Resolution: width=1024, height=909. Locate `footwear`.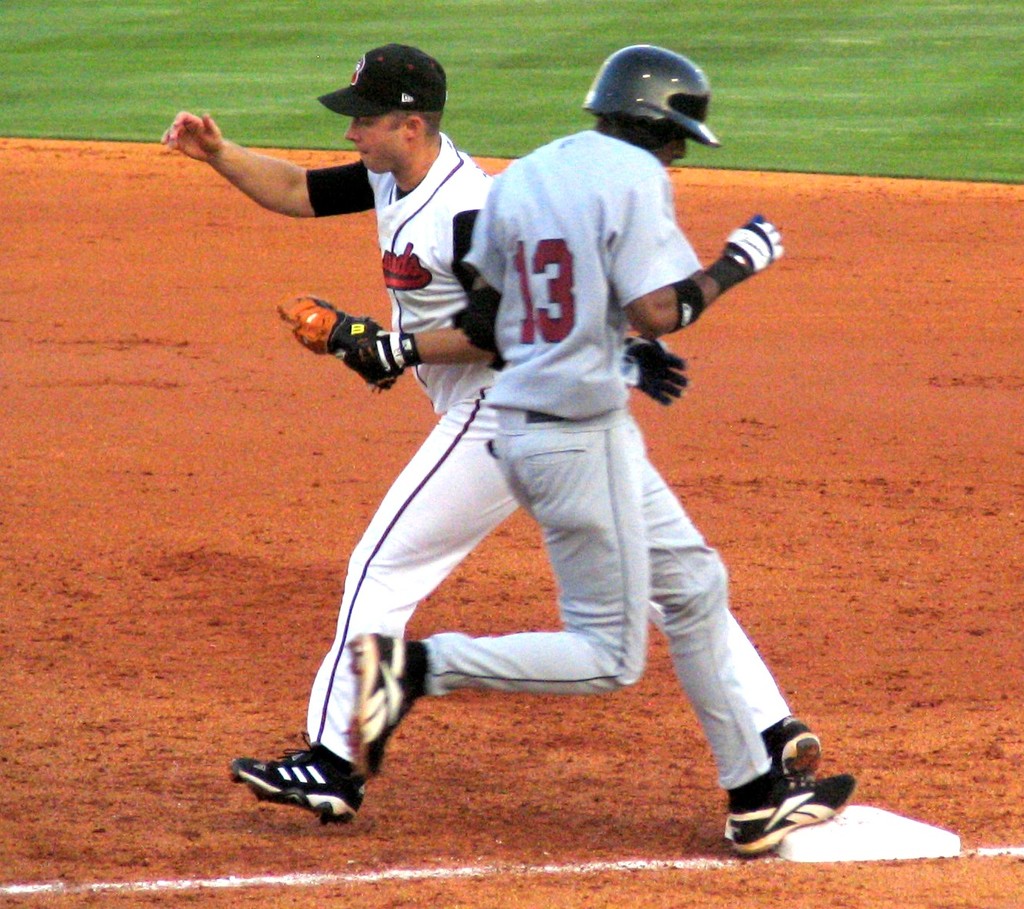
<region>344, 630, 429, 797</region>.
